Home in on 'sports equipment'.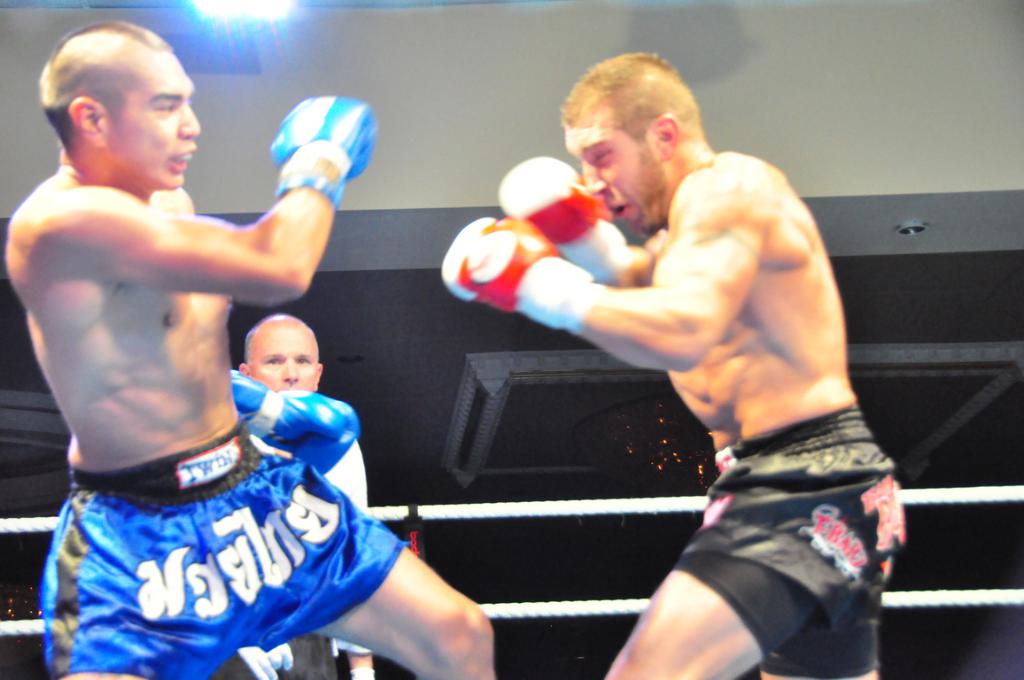
Homed in at Rect(497, 154, 634, 287).
